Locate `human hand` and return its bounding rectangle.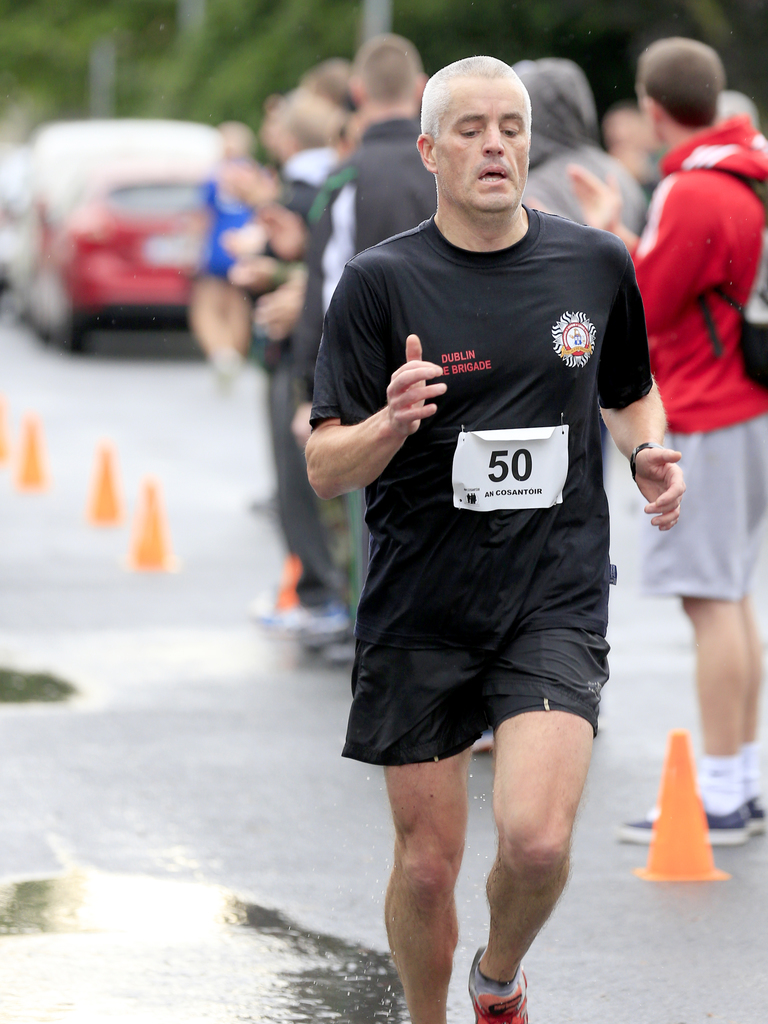
rect(252, 193, 313, 257).
